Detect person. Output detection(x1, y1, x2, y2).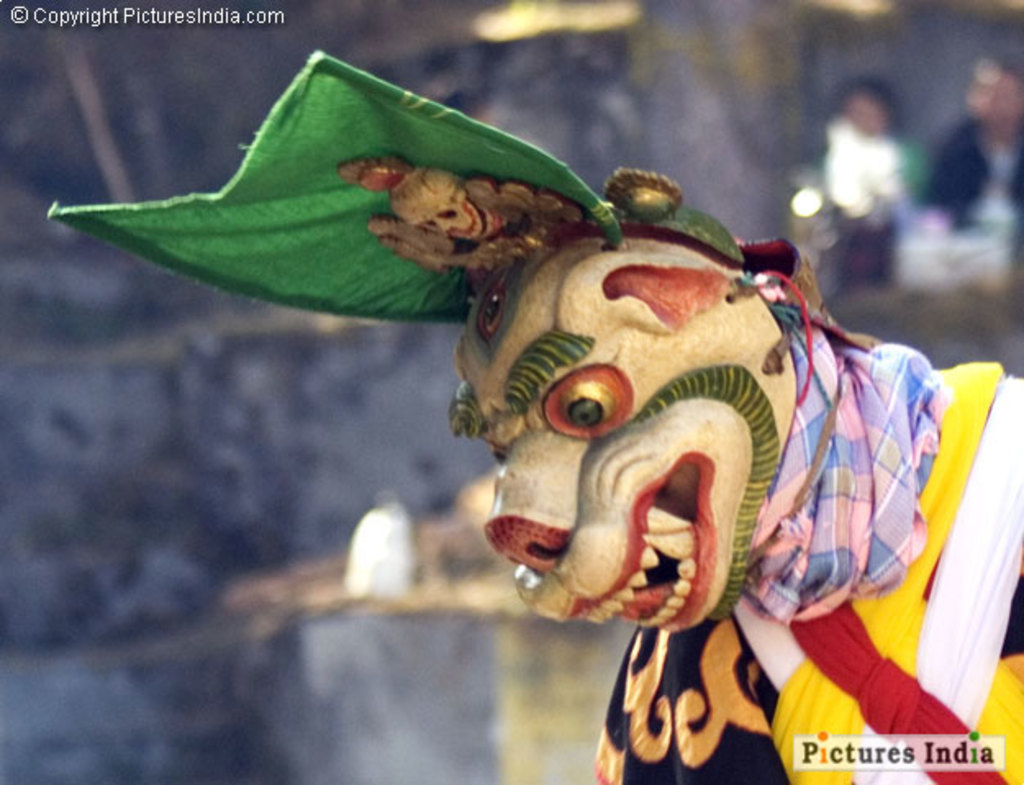
detection(446, 244, 1022, 783).
